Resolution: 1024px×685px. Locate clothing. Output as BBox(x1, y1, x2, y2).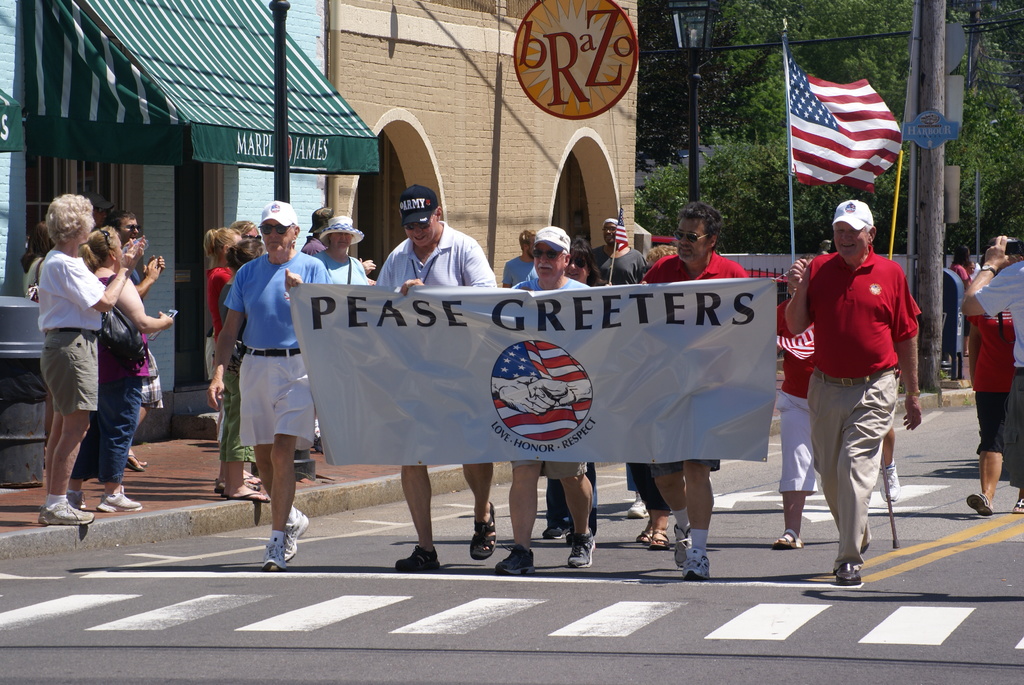
BBox(793, 198, 919, 546).
